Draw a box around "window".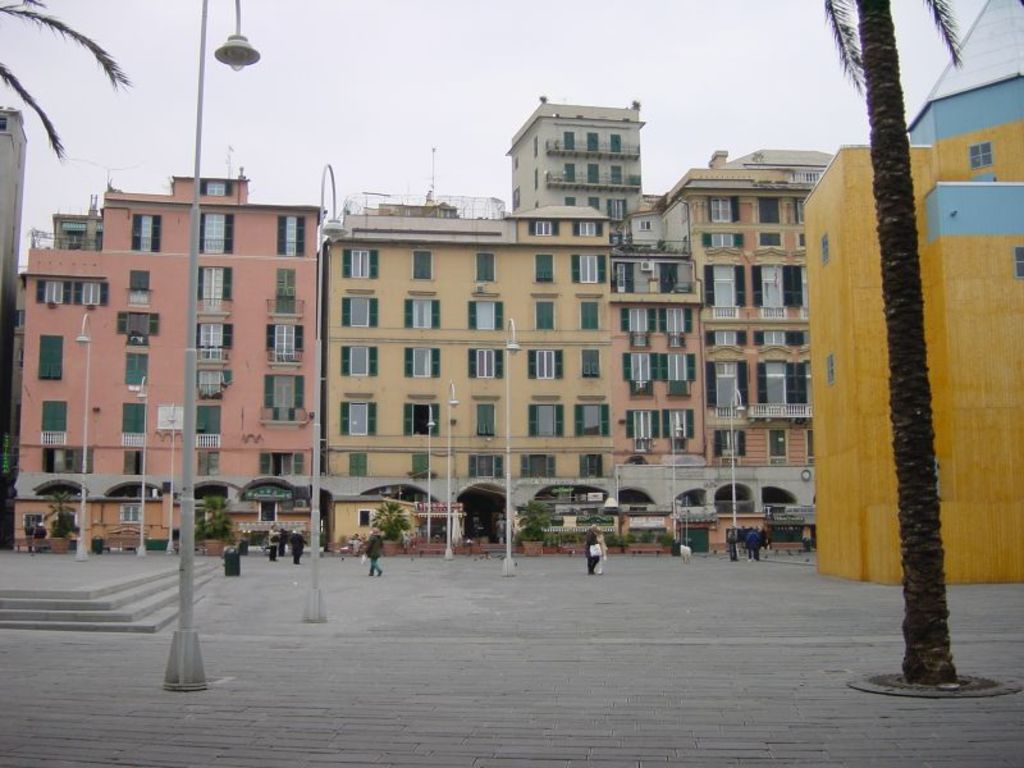
<bbox>536, 255, 554, 285</bbox>.
